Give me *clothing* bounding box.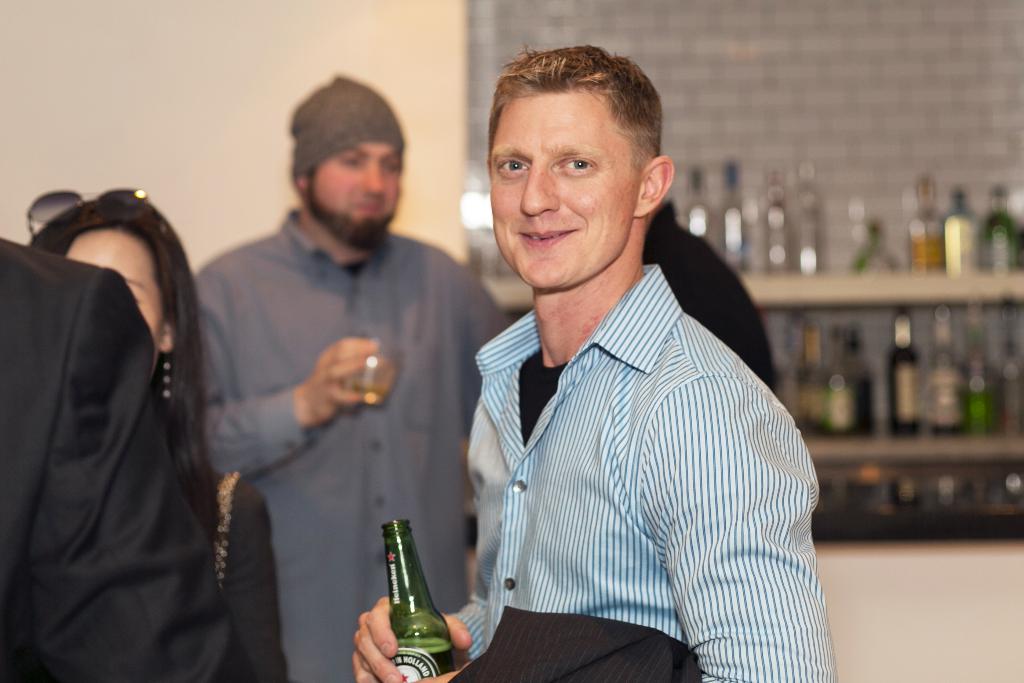
left=0, top=236, right=253, bottom=682.
